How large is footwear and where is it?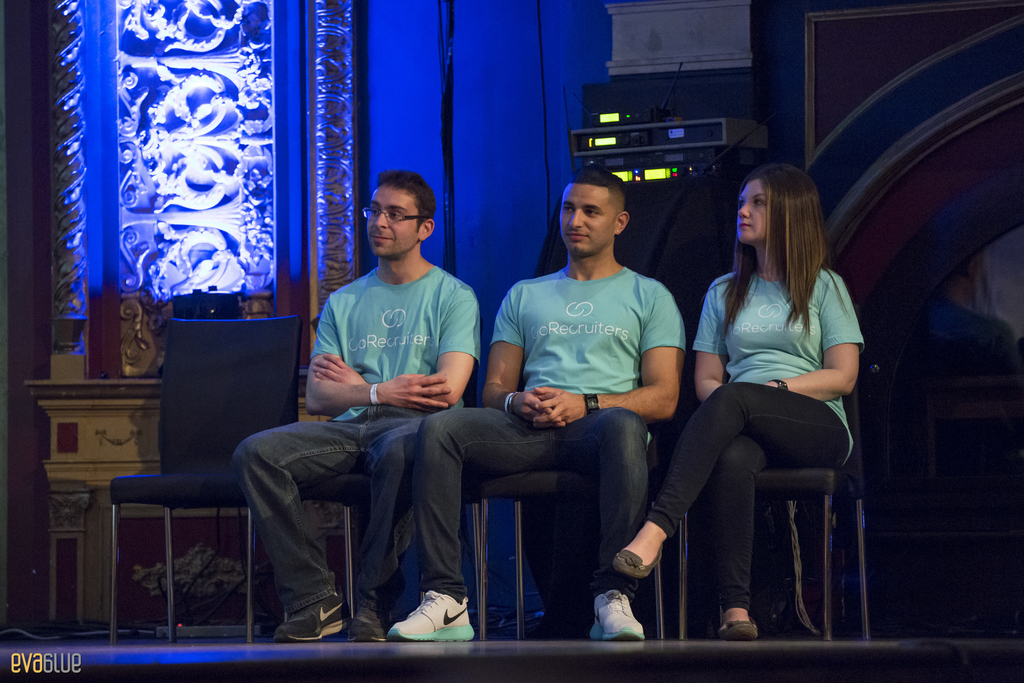
Bounding box: bbox=[721, 612, 757, 643].
